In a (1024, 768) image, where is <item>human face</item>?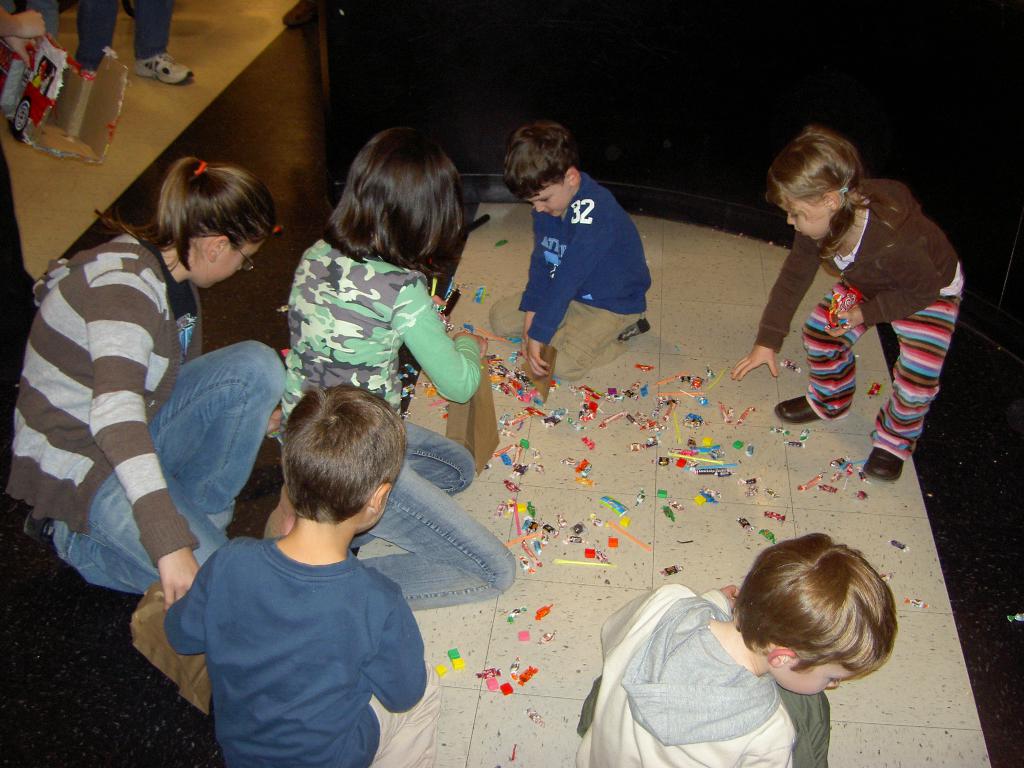
(190, 239, 256, 284).
